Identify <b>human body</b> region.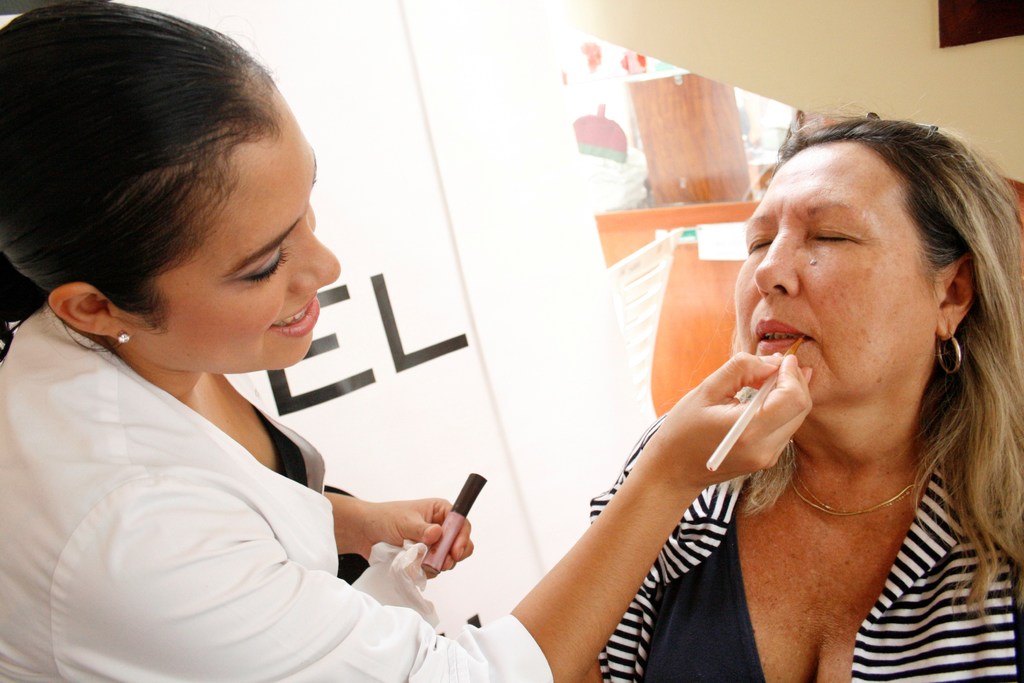
Region: l=628, t=139, r=1021, b=666.
